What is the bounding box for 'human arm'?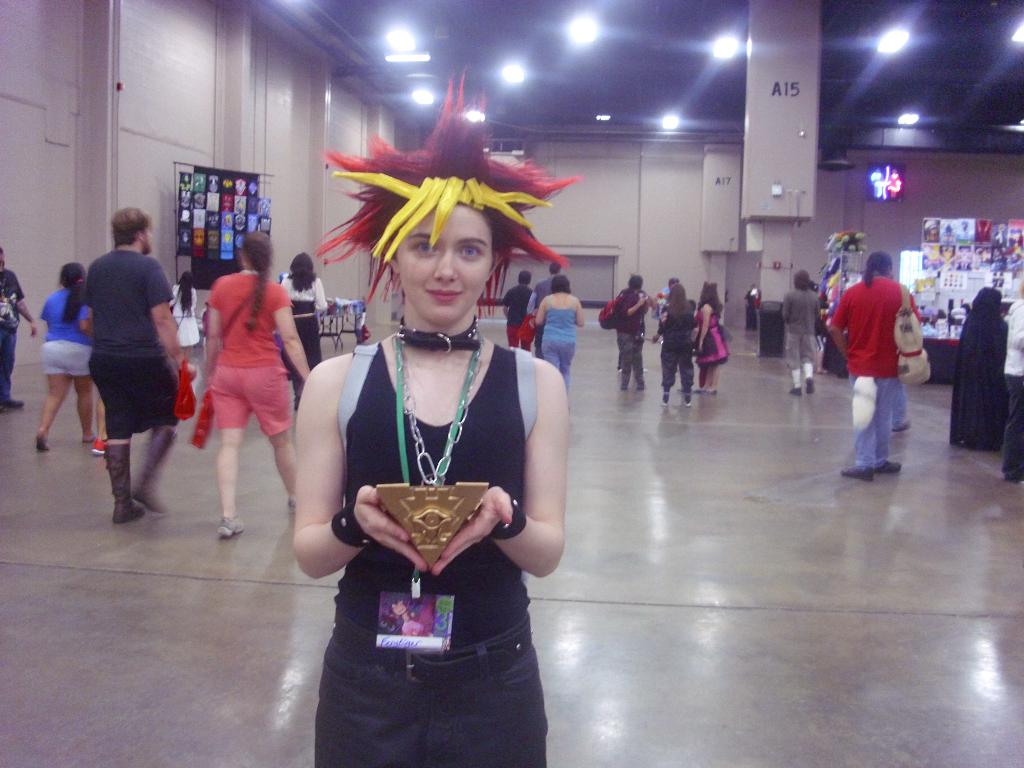
x1=272, y1=285, x2=317, y2=385.
